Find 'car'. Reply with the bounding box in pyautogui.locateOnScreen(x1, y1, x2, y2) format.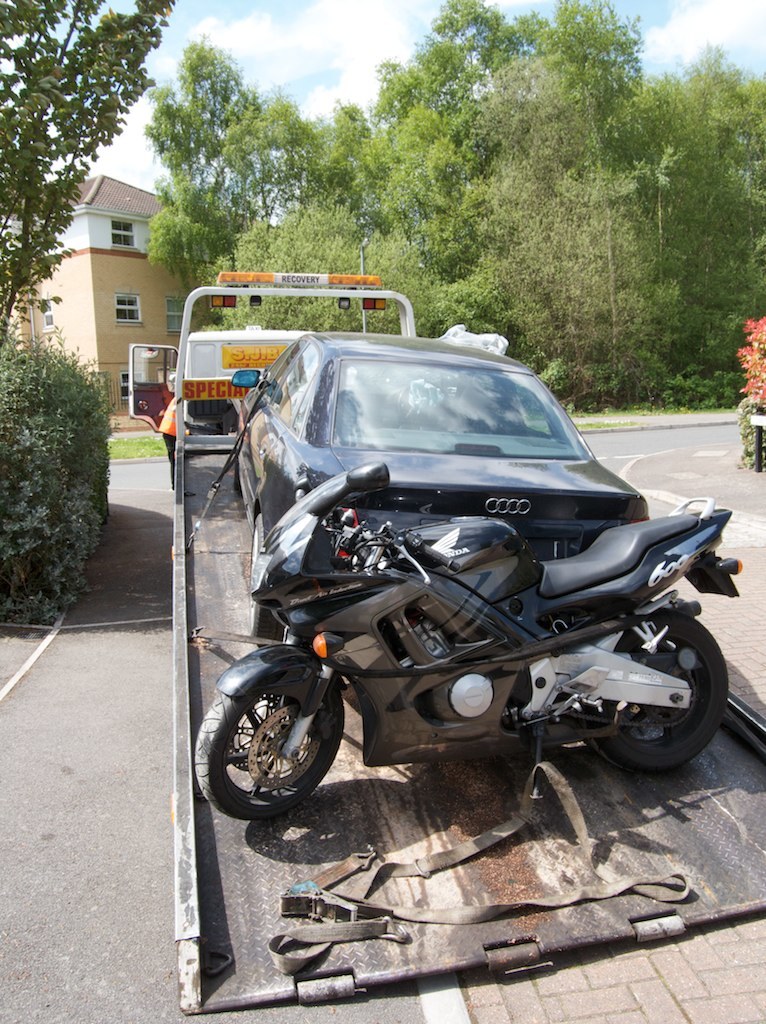
pyautogui.locateOnScreen(234, 324, 649, 596).
